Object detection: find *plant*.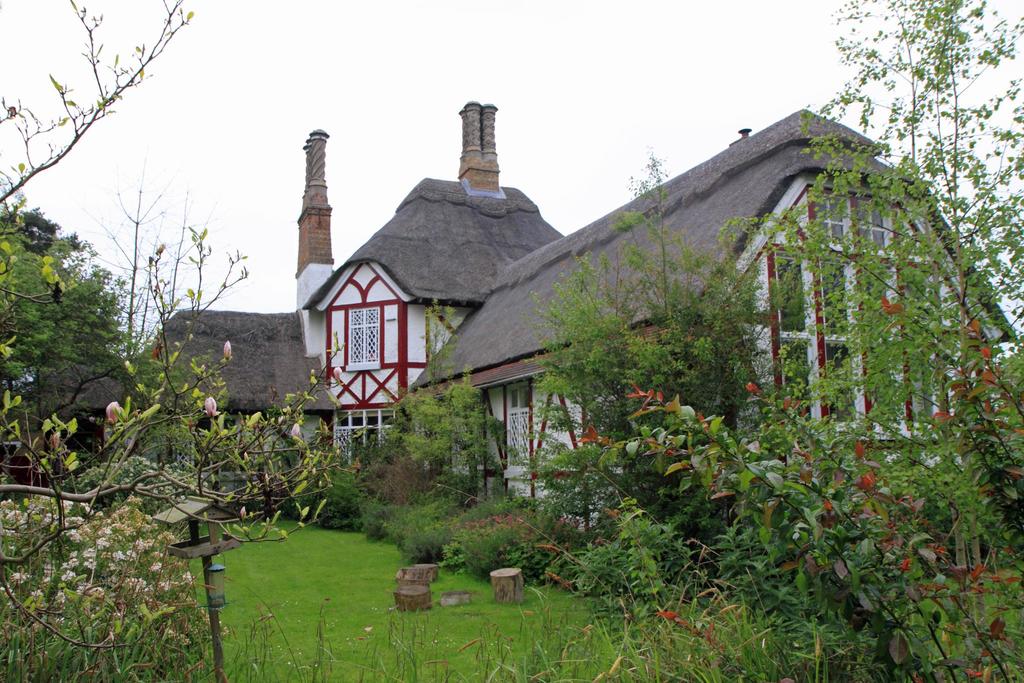
bbox=(0, 496, 210, 682).
